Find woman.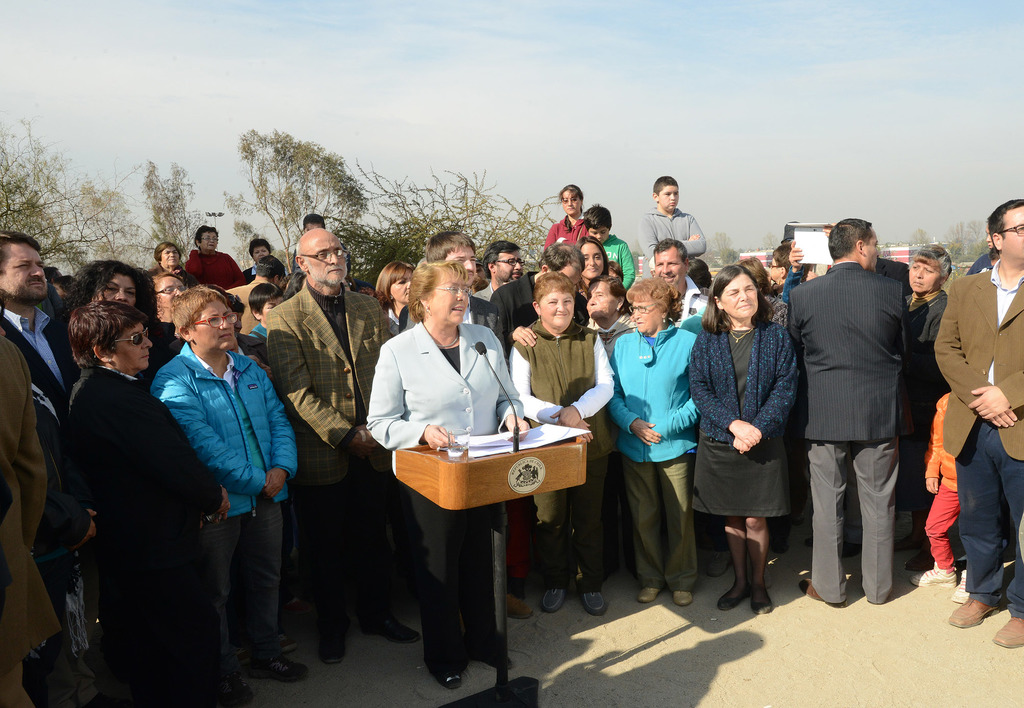
[505, 270, 612, 615].
